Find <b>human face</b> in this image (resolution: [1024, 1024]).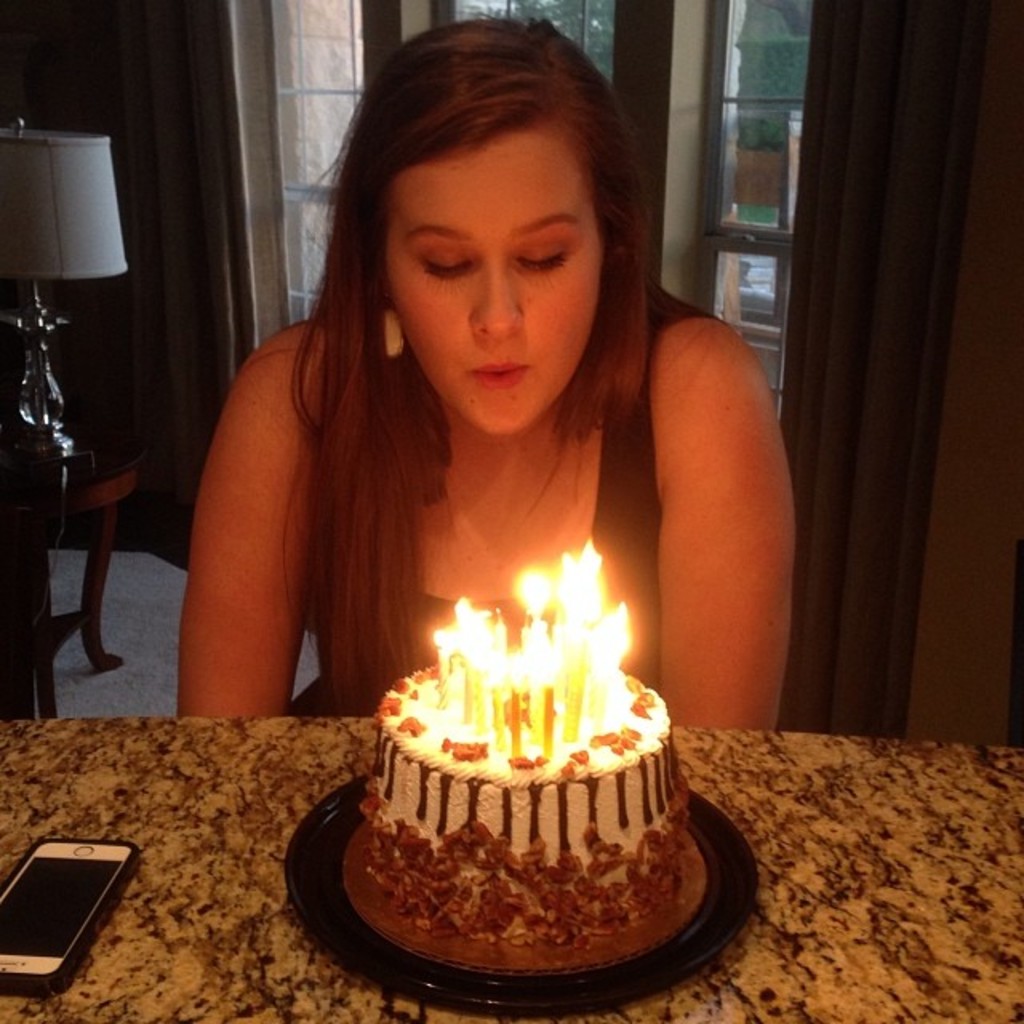
locate(386, 139, 610, 430).
